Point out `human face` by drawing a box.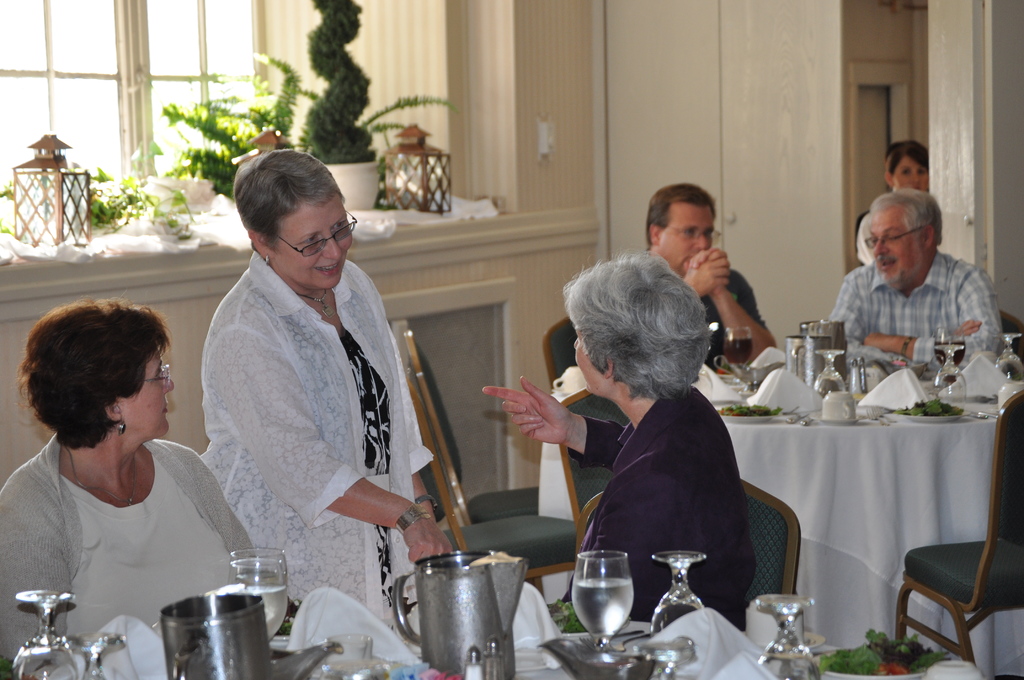
<box>566,328,612,400</box>.
